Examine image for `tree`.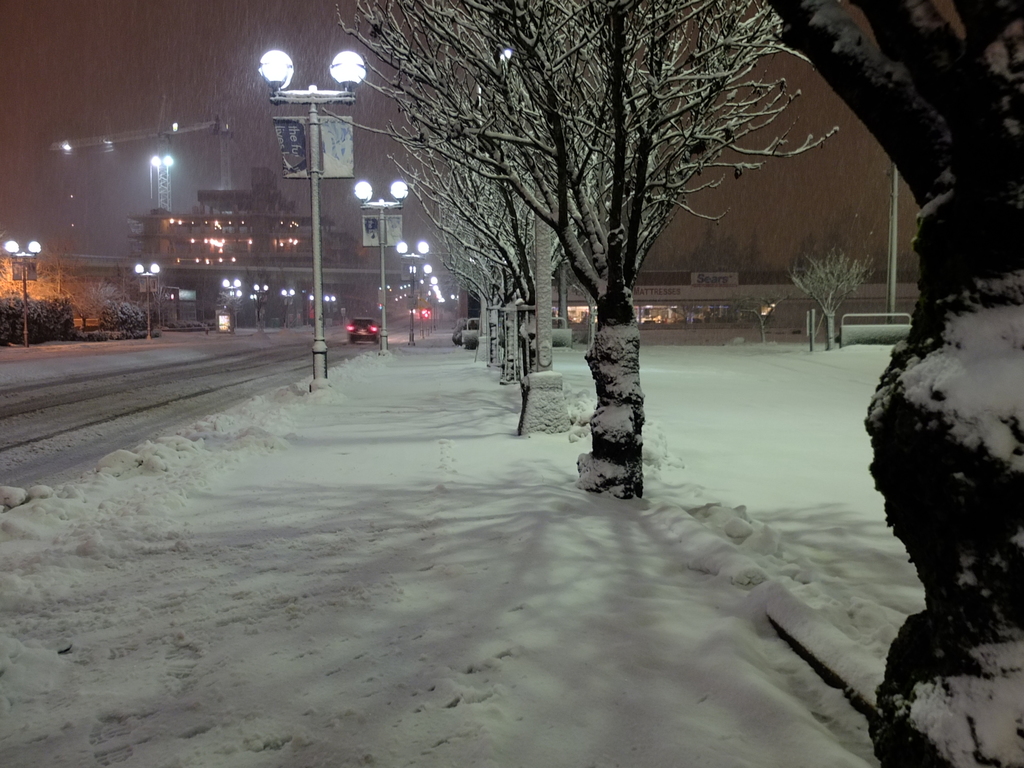
Examination result: {"x1": 650, "y1": 225, "x2": 756, "y2": 273}.
